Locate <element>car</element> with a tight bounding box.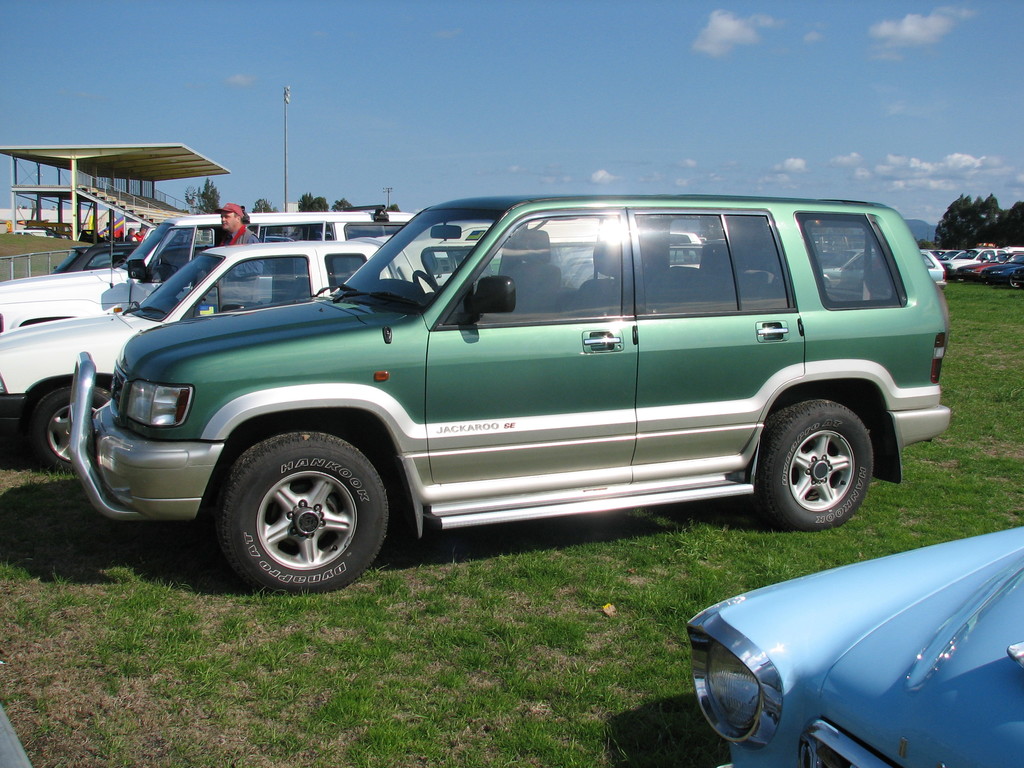
(686, 526, 1023, 767).
